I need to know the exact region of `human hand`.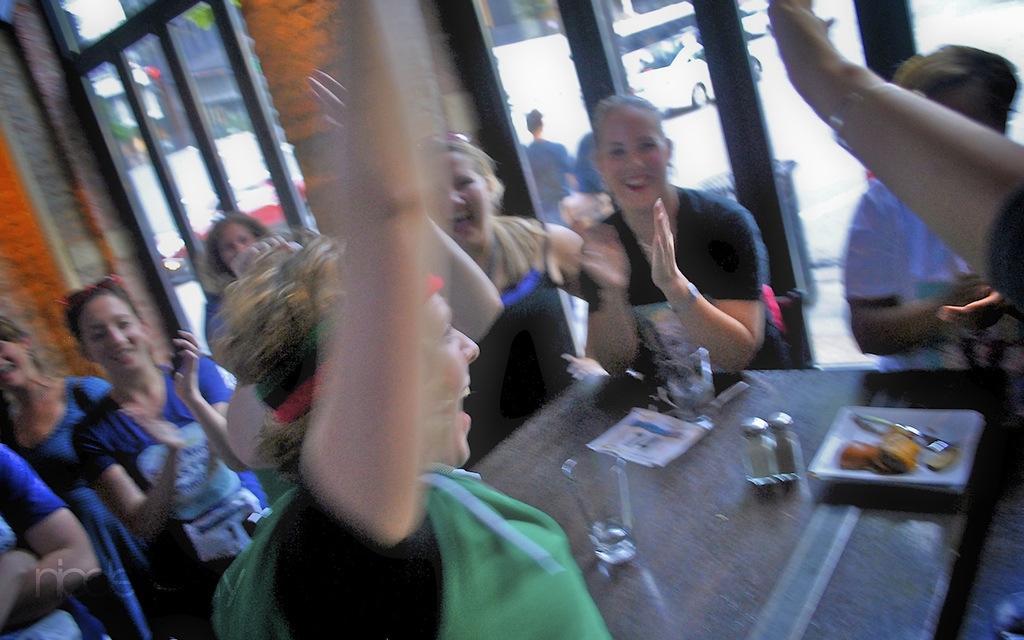
Region: (946, 269, 995, 306).
